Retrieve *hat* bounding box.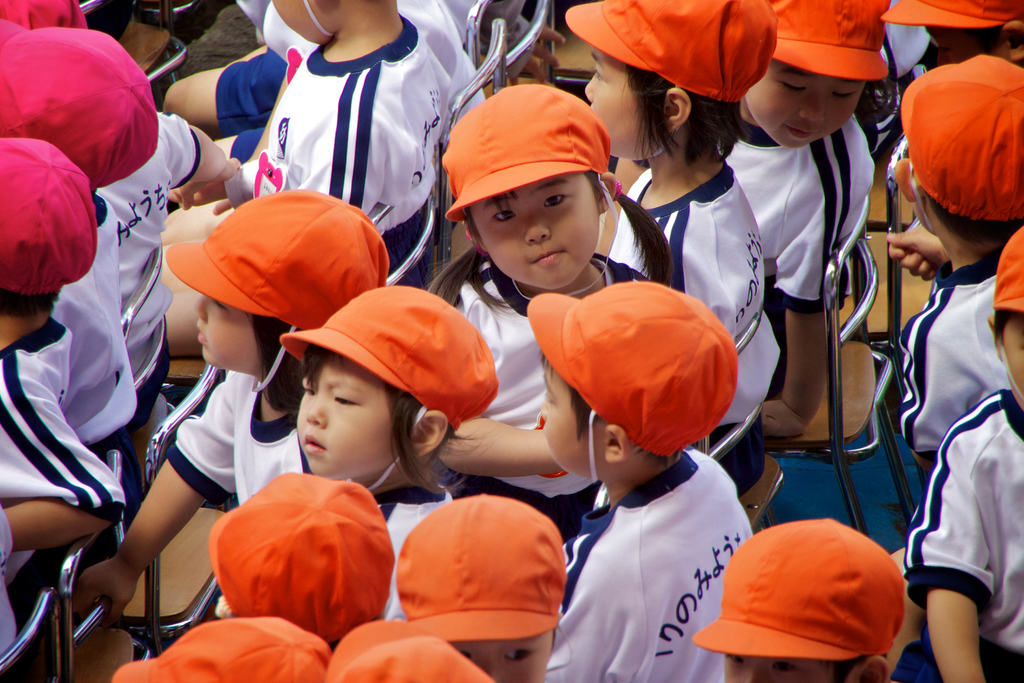
Bounding box: [left=111, top=617, right=325, bottom=682].
